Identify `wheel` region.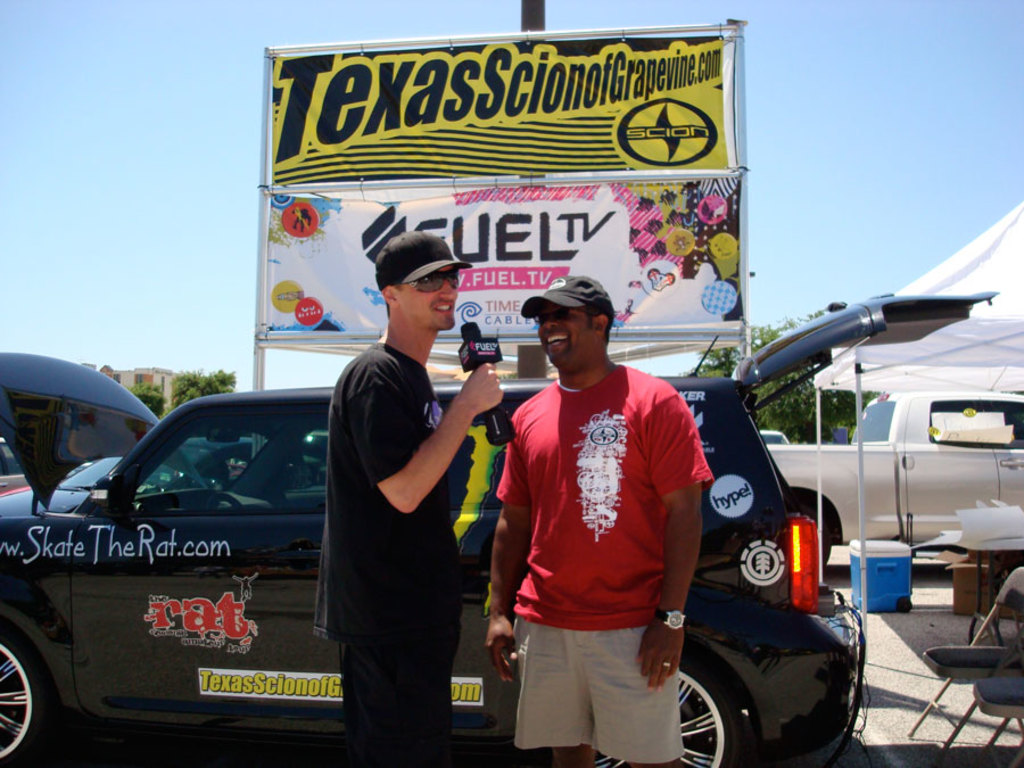
Region: pyautogui.locateOnScreen(0, 628, 60, 767).
